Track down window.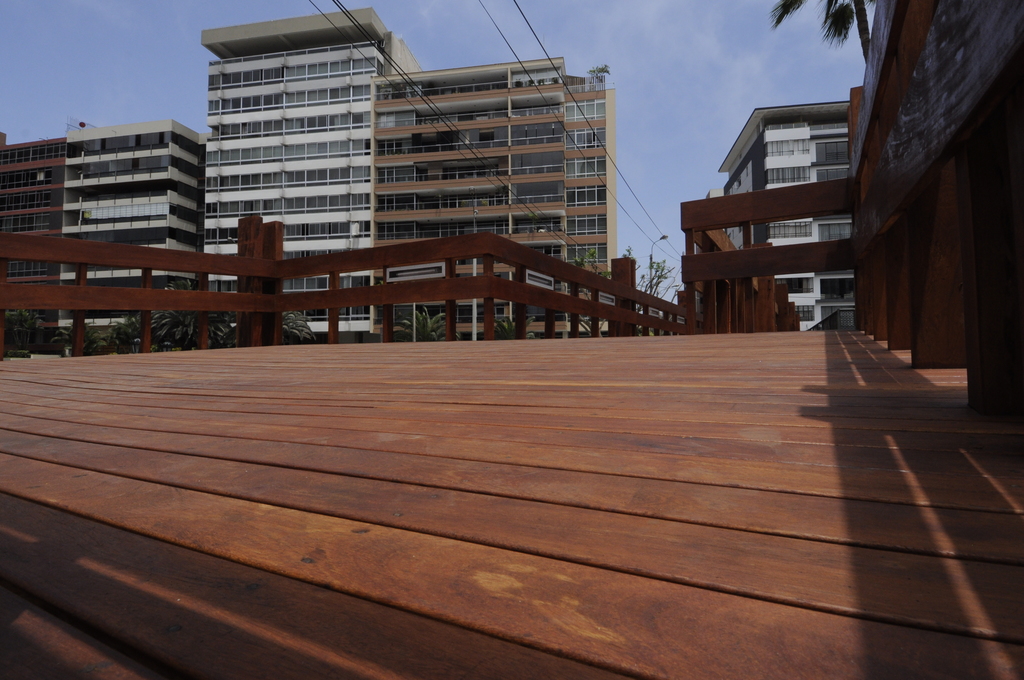
Tracked to box(819, 219, 858, 241).
